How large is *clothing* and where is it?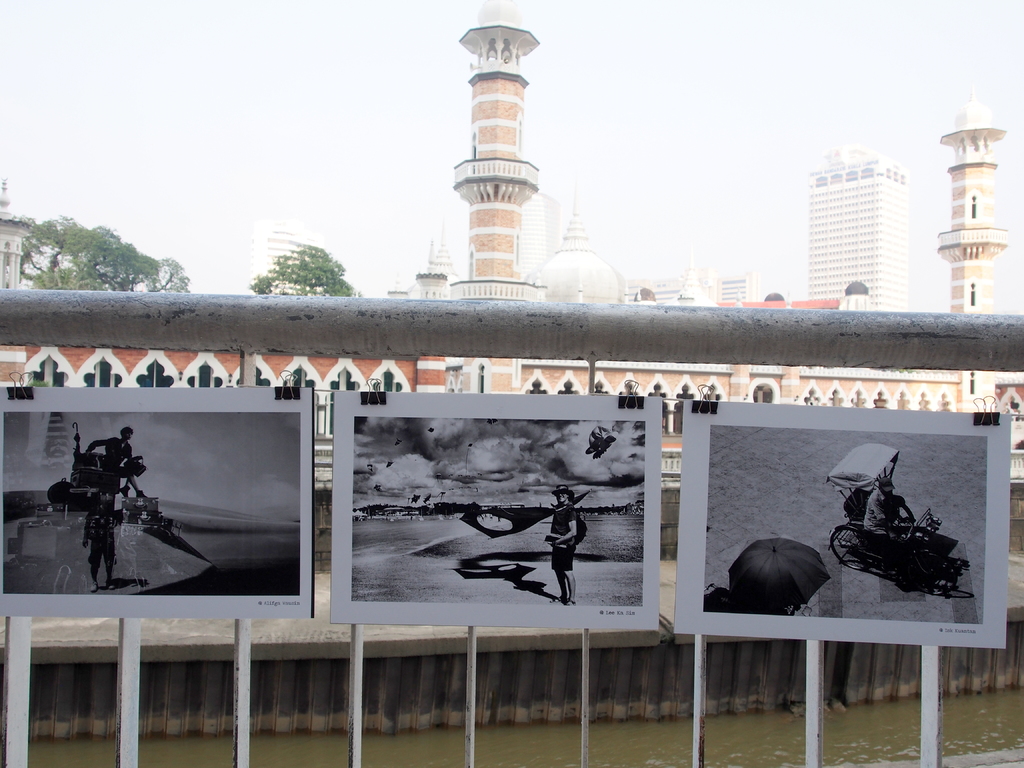
Bounding box: [552, 505, 574, 546].
